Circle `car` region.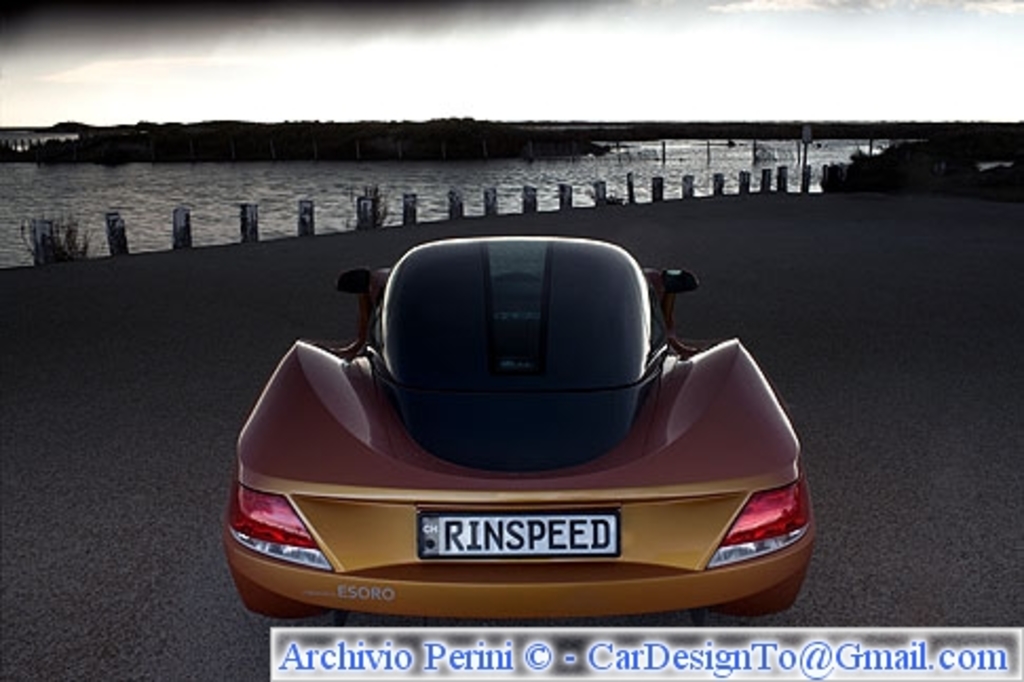
Region: x1=224 y1=232 x2=813 y2=636.
